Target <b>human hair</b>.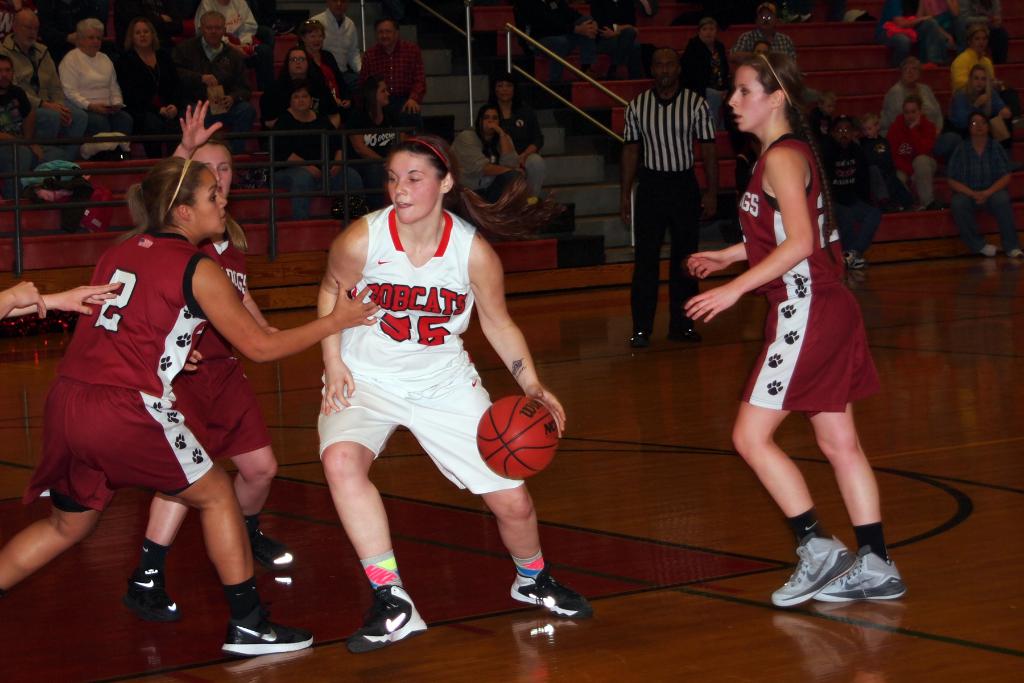
Target region: bbox=[820, 90, 837, 104].
